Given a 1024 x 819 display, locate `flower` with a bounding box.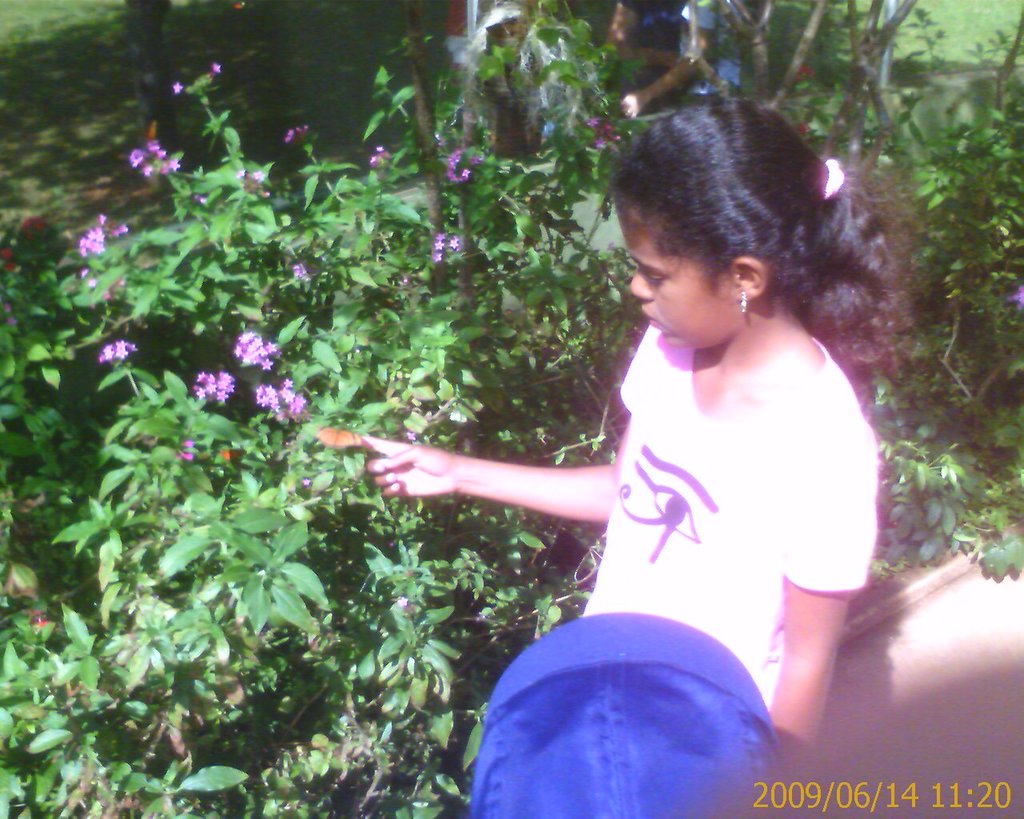
Located: rect(400, 595, 407, 605).
